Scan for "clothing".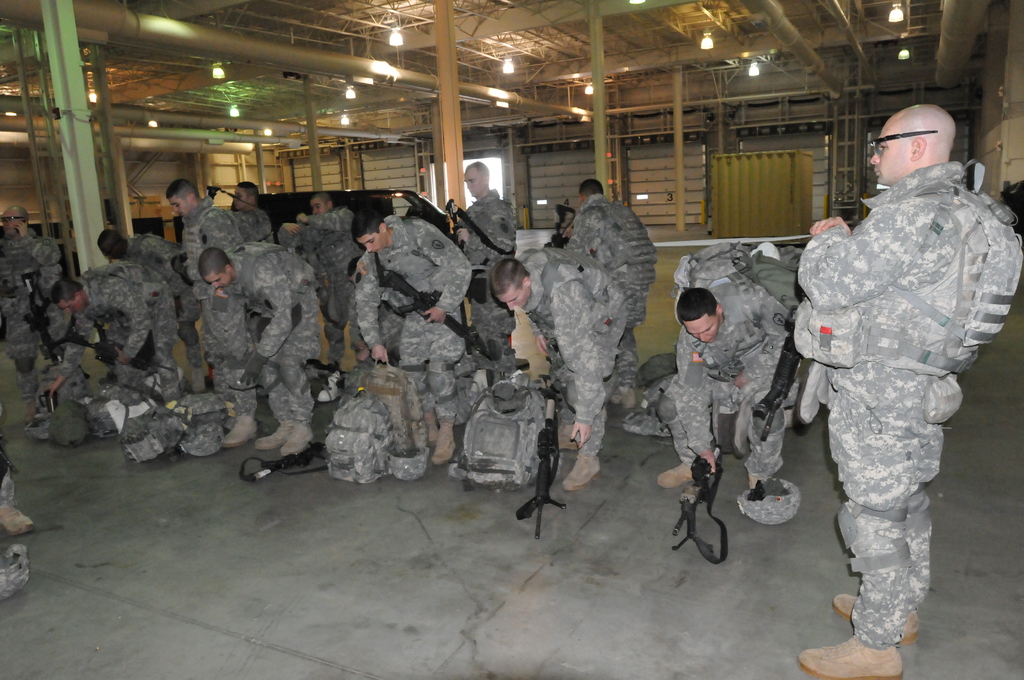
Scan result: bbox=(122, 232, 202, 371).
